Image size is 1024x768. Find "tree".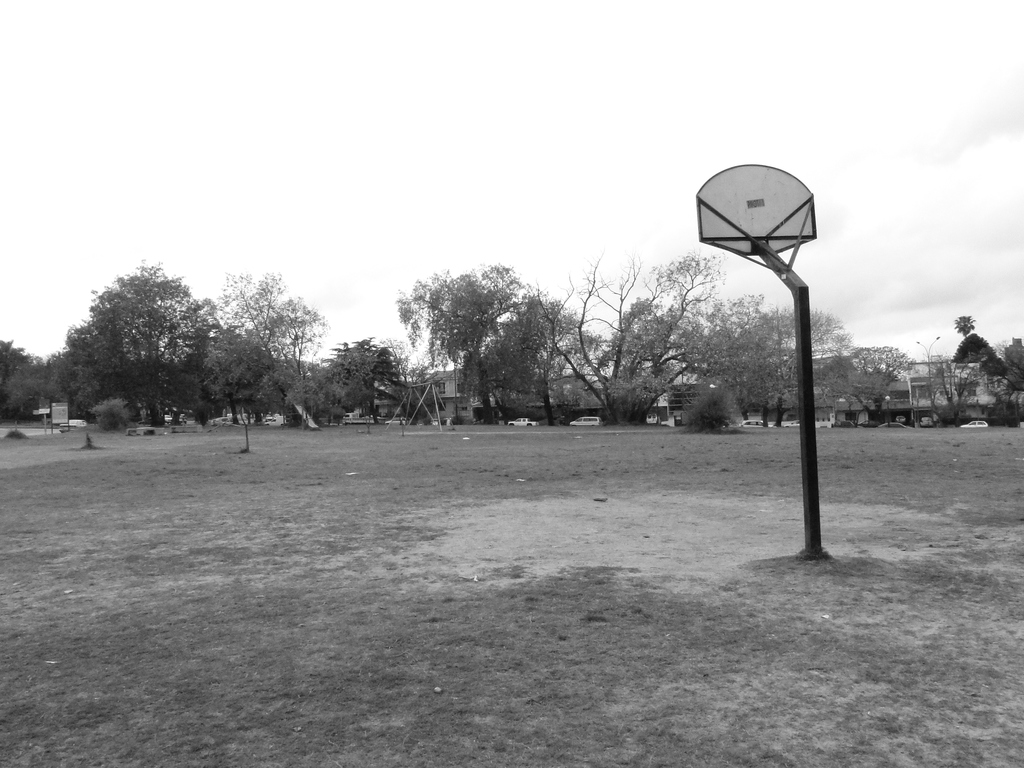
221, 268, 324, 428.
